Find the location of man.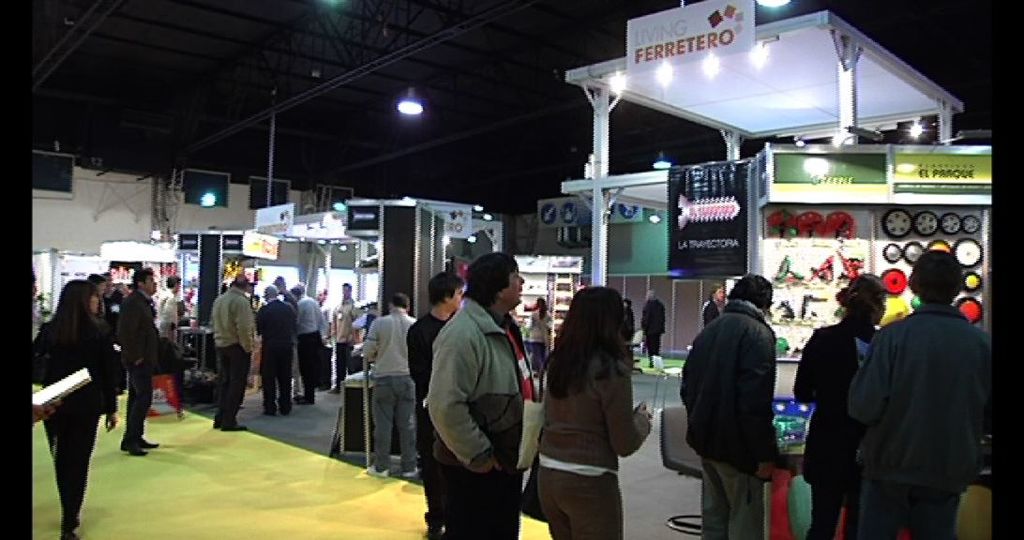
Location: 332,285,361,389.
